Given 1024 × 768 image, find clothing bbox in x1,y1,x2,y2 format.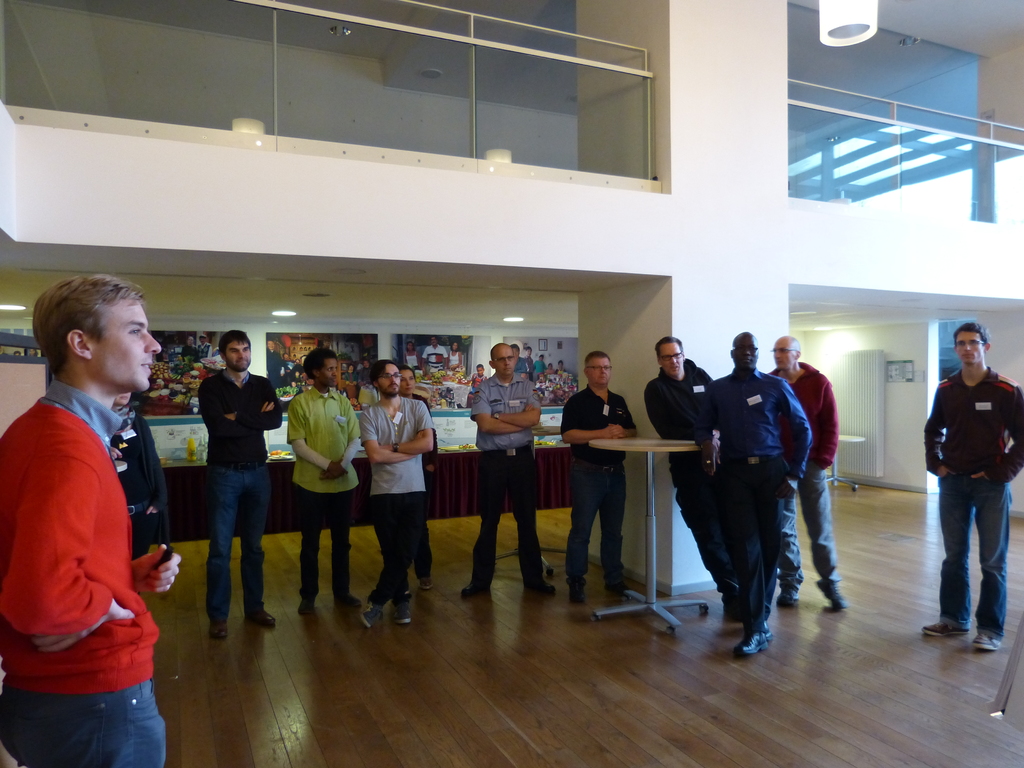
645,358,734,595.
